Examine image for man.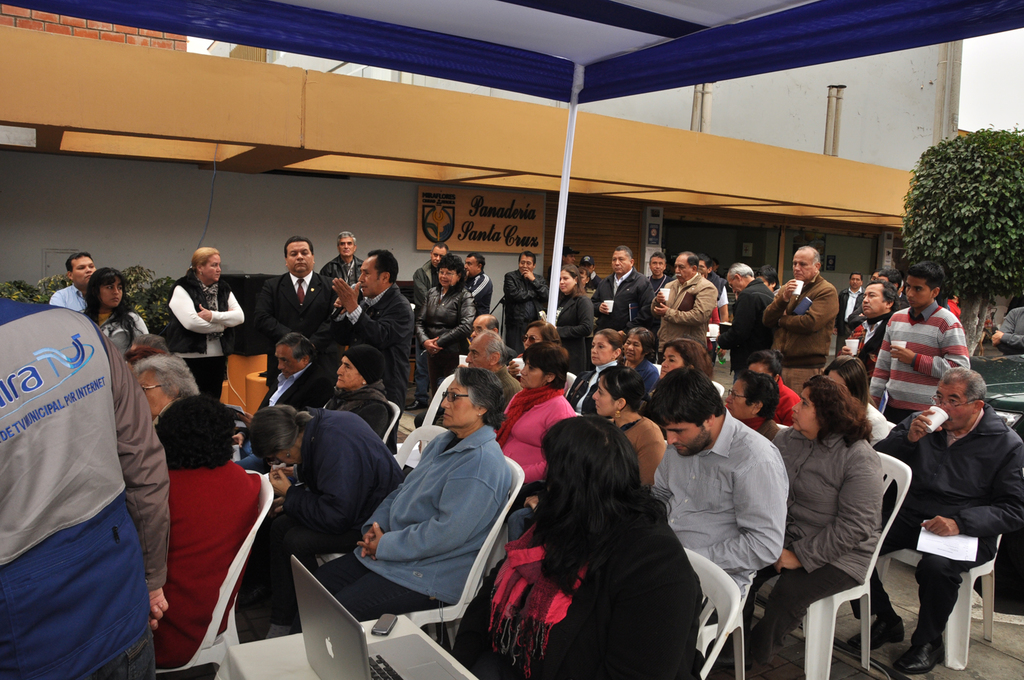
Examination result: Rect(231, 330, 329, 477).
